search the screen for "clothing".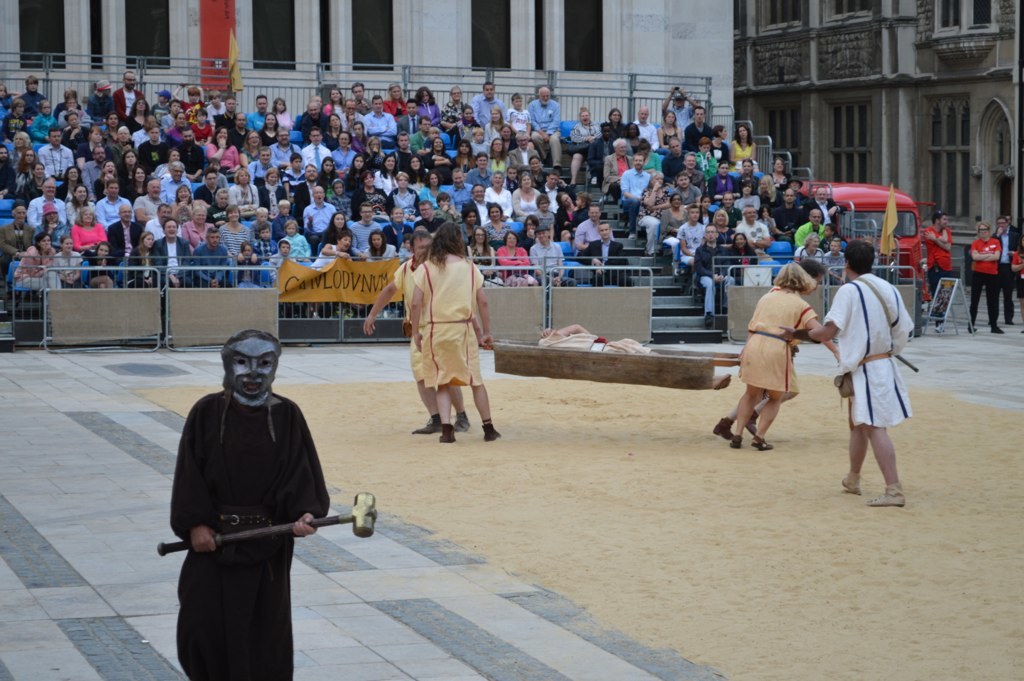
Found at 386 249 418 388.
